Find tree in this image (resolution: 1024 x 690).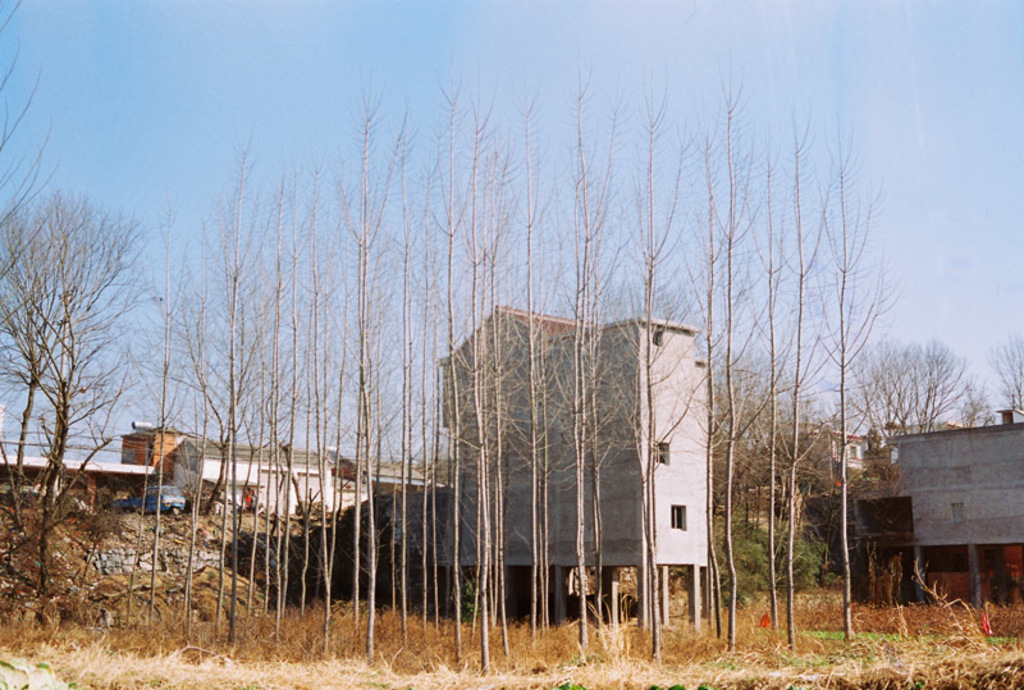
x1=23, y1=127, x2=191, y2=566.
